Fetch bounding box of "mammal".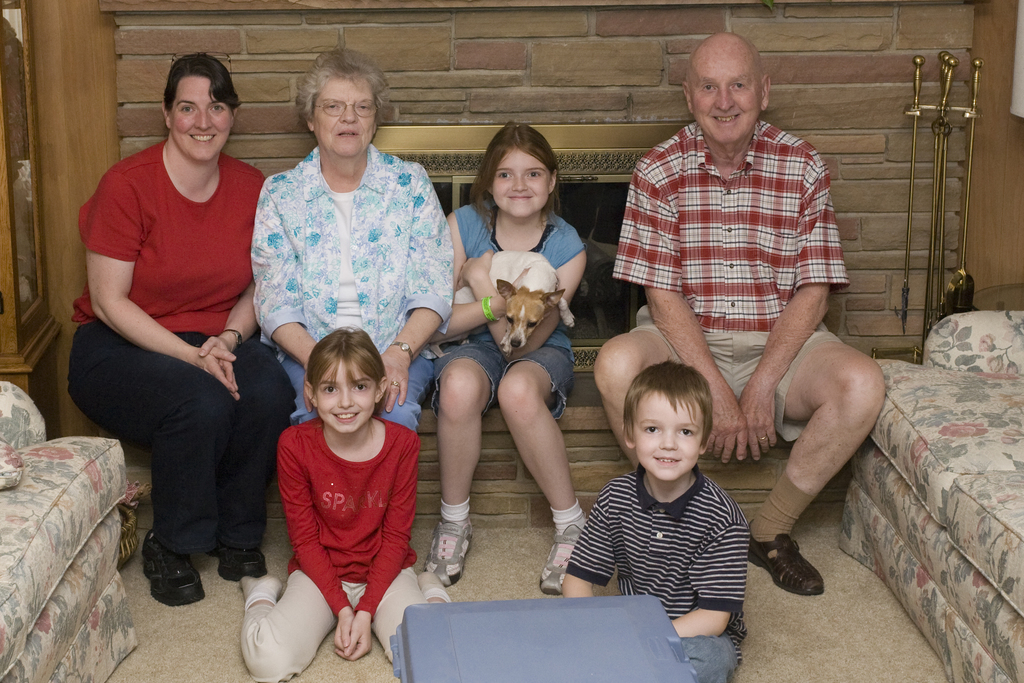
Bbox: [450,248,580,357].
